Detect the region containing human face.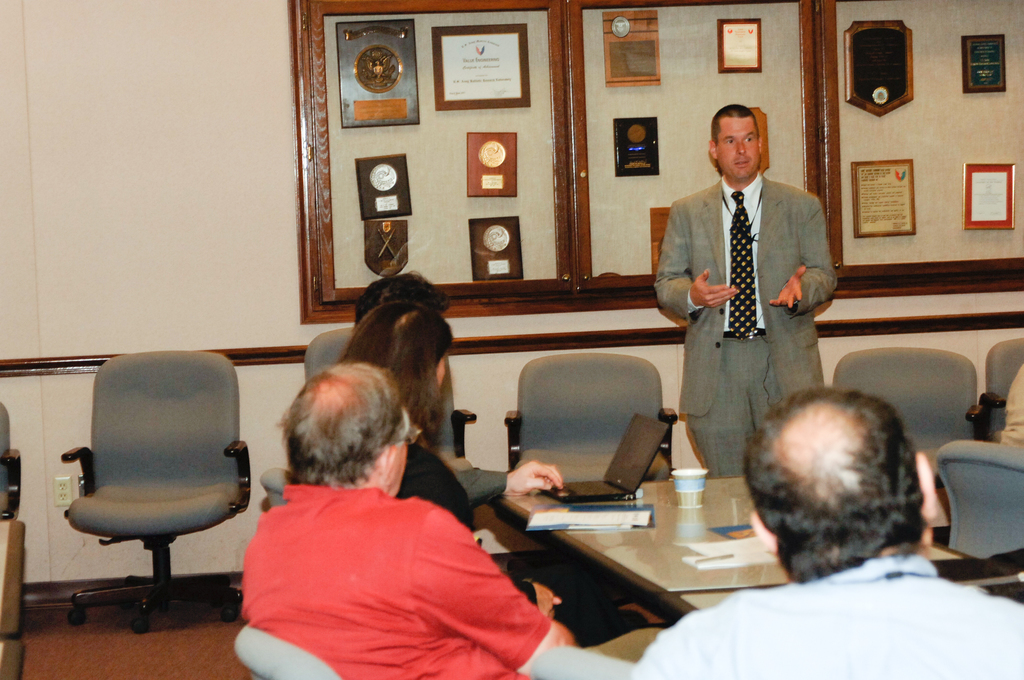
[717,120,759,177].
